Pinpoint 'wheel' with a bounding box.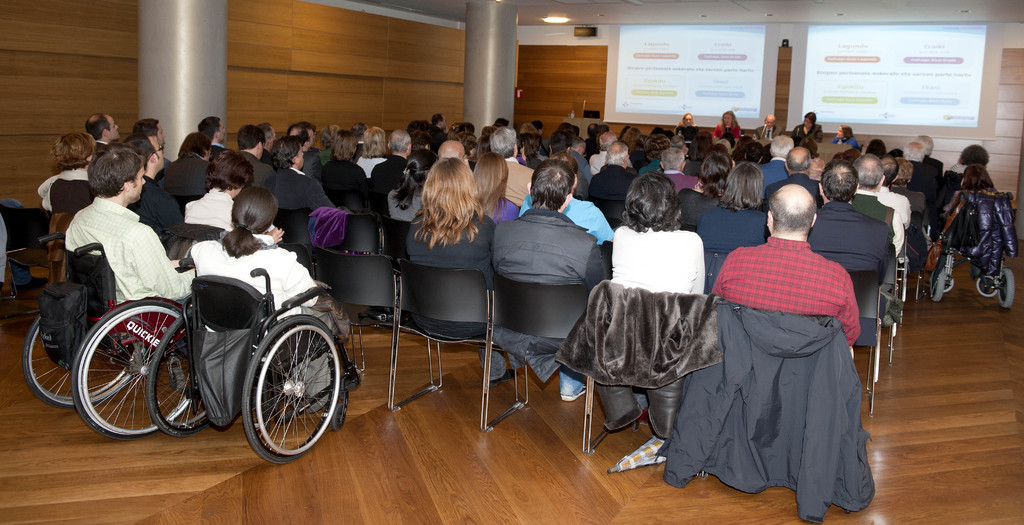
BBox(998, 270, 1015, 307).
